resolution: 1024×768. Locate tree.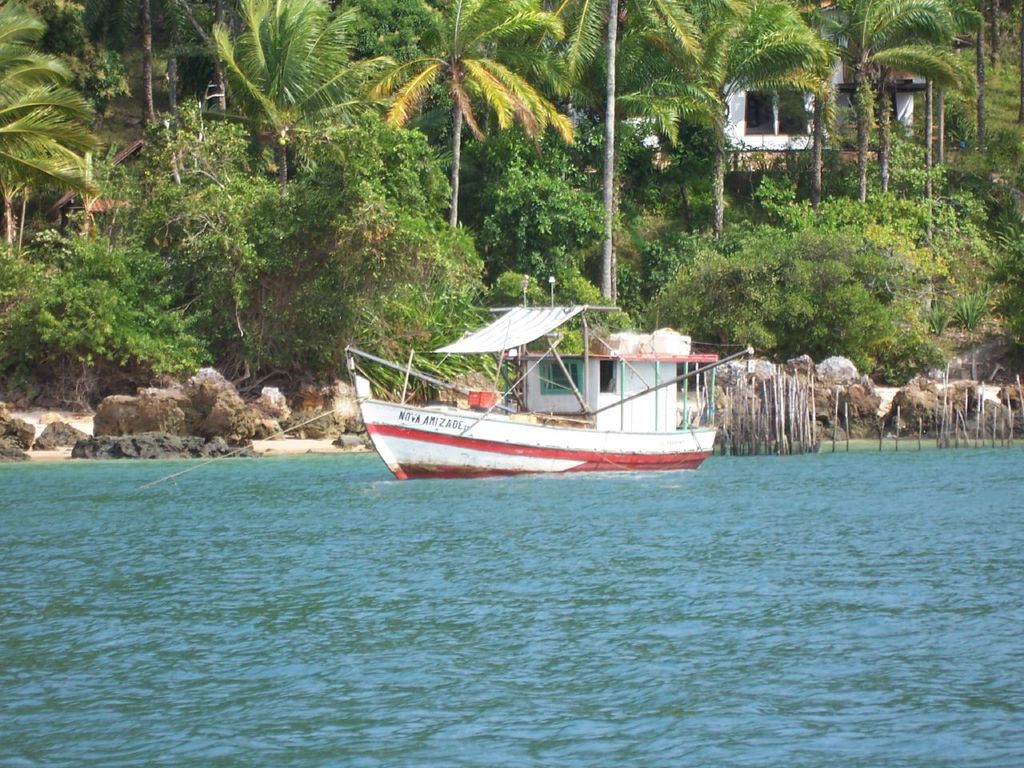
crop(974, 0, 1014, 70).
